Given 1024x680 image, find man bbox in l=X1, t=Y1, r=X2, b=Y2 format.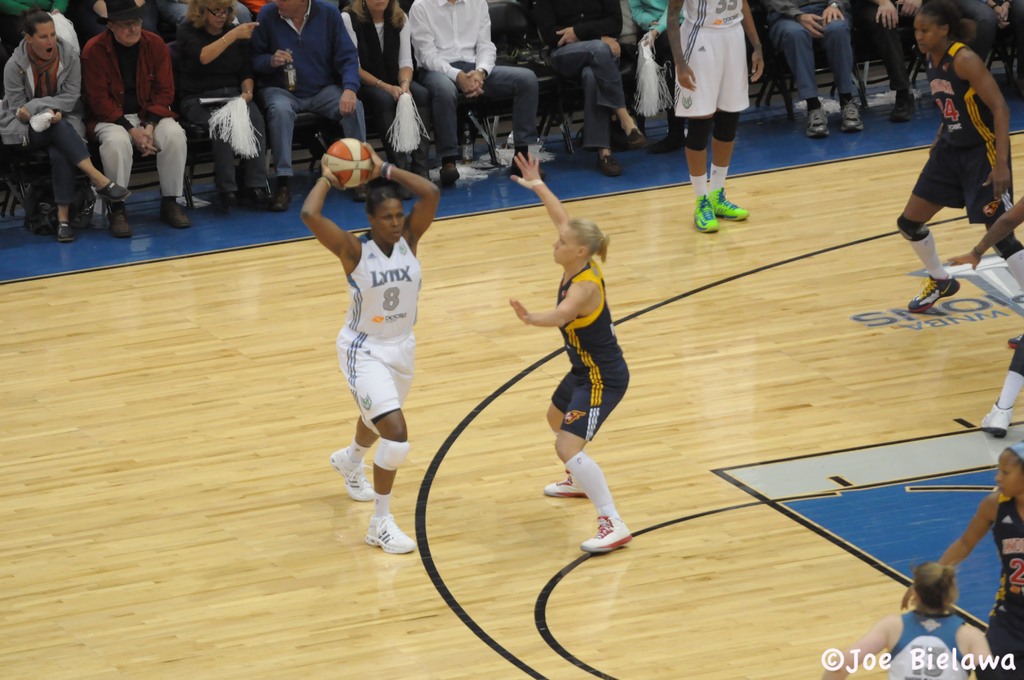
l=408, t=0, r=538, b=196.
